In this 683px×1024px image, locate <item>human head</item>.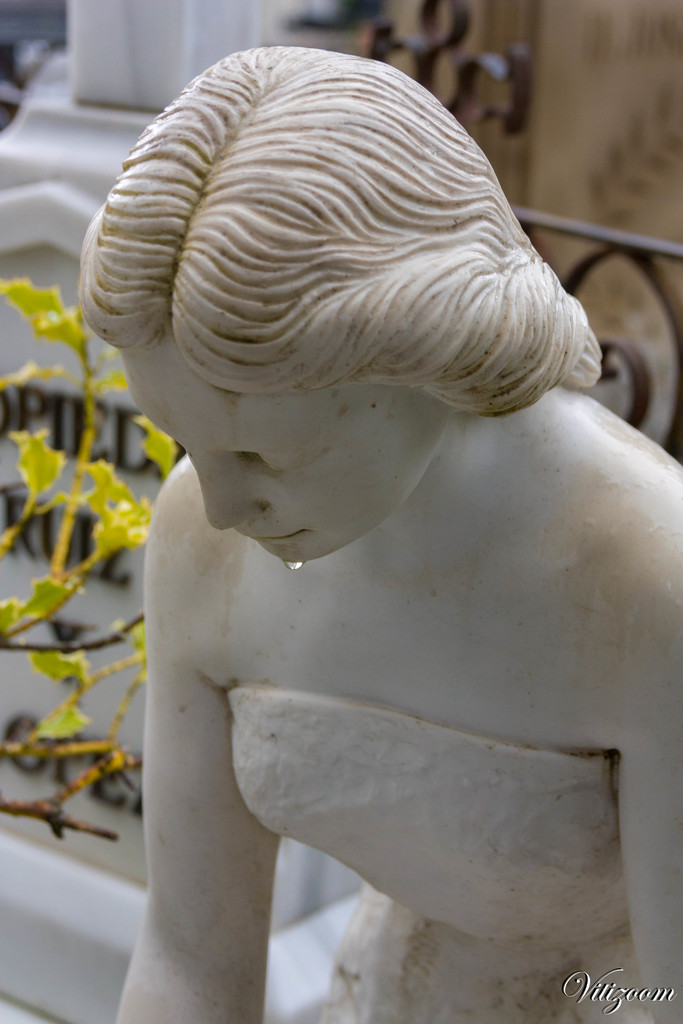
Bounding box: [left=94, top=50, right=580, bottom=512].
